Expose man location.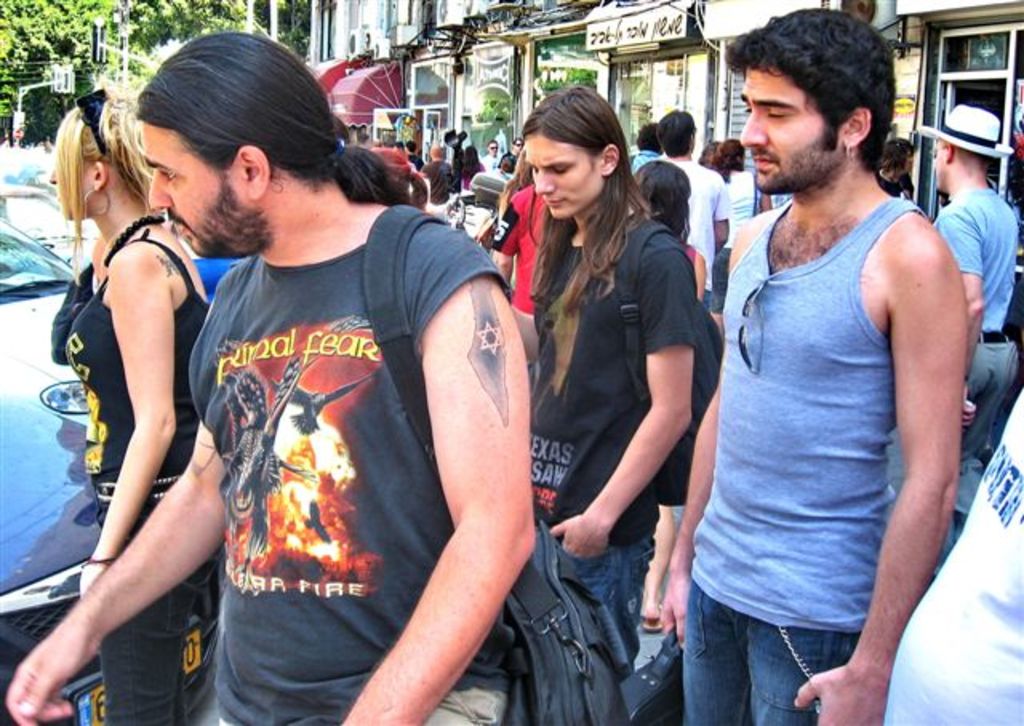
Exposed at 480, 136, 502, 170.
